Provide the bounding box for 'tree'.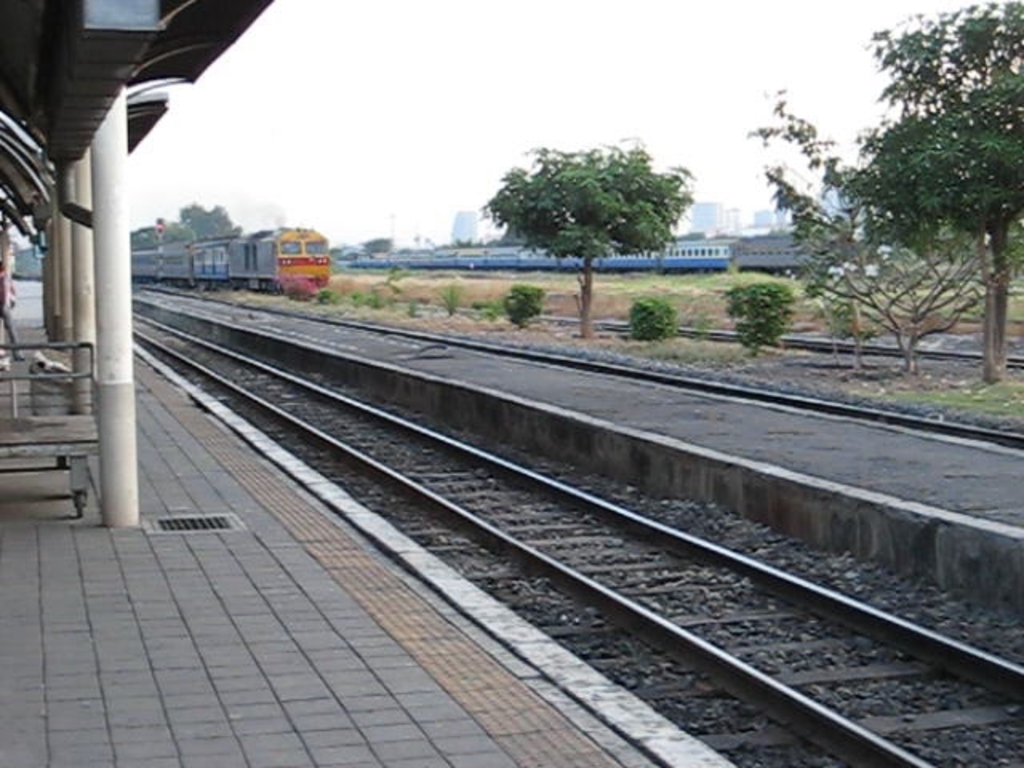
[365,230,394,254].
